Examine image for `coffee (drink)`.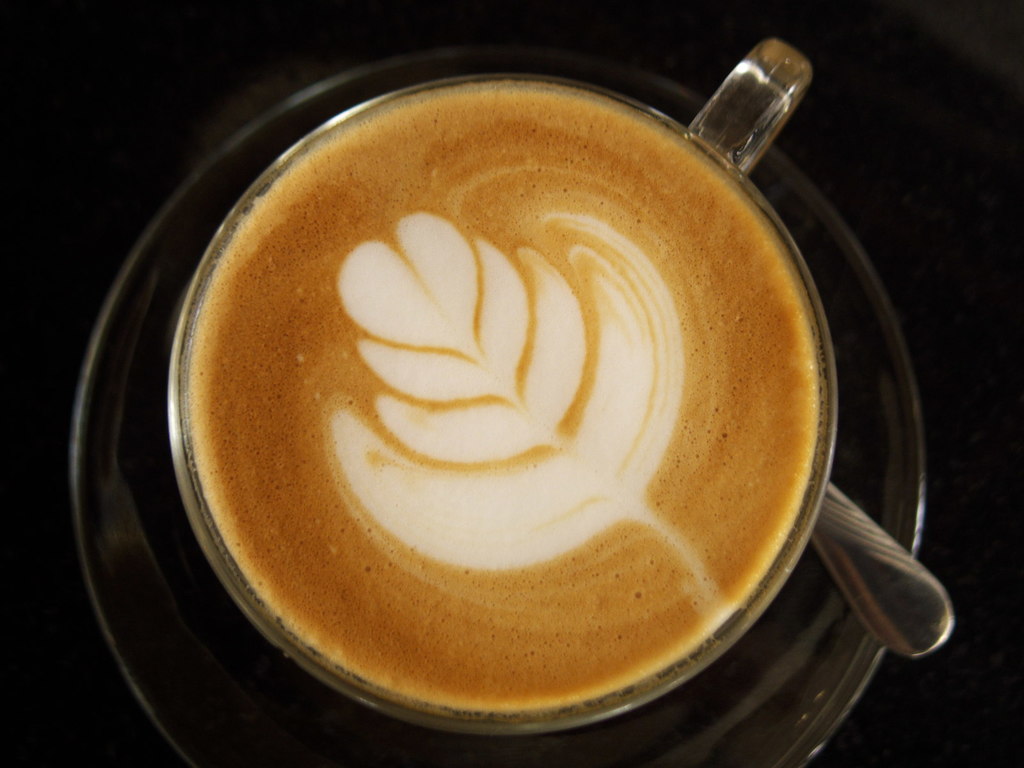
Examination result: 148/45/860/732.
